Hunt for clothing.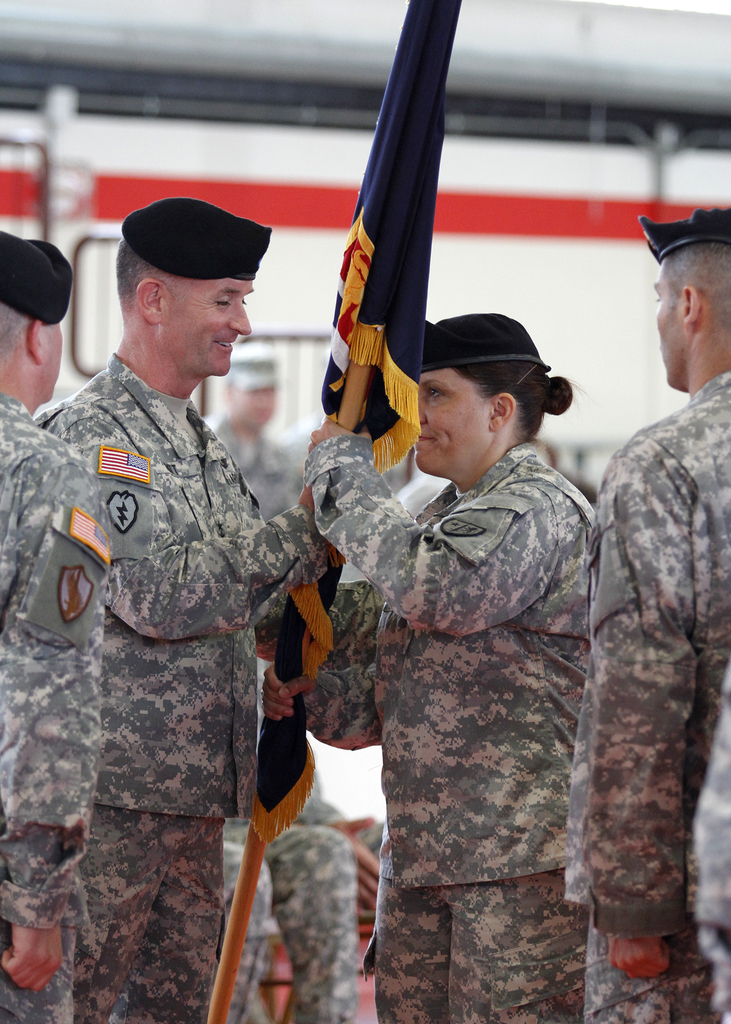
Hunted down at Rect(223, 812, 358, 1023).
